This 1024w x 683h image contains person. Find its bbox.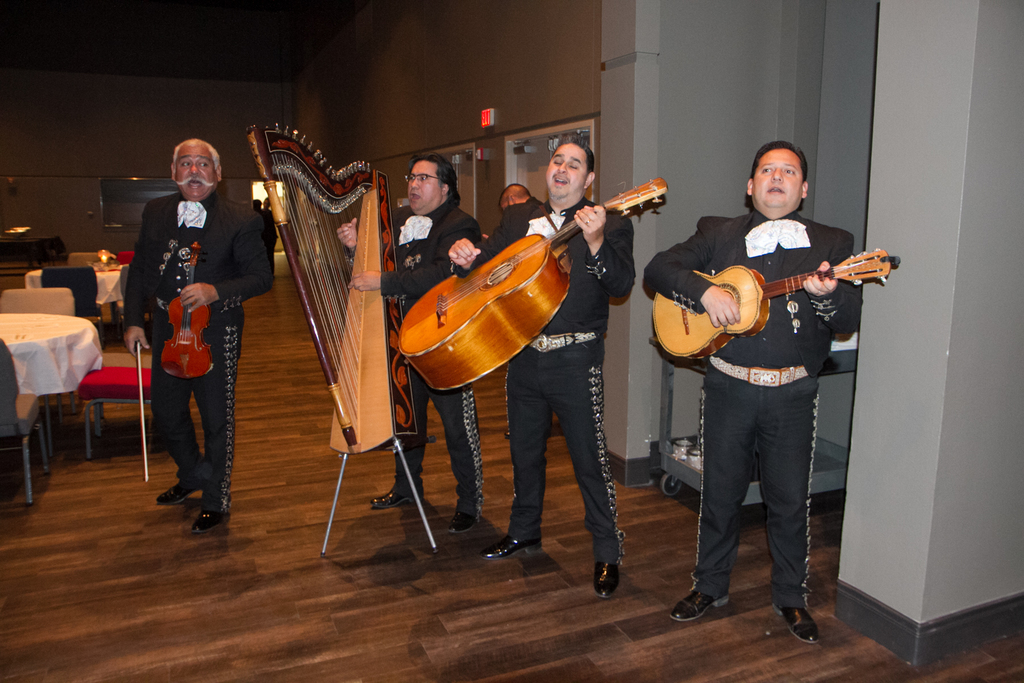
box=[127, 128, 249, 557].
